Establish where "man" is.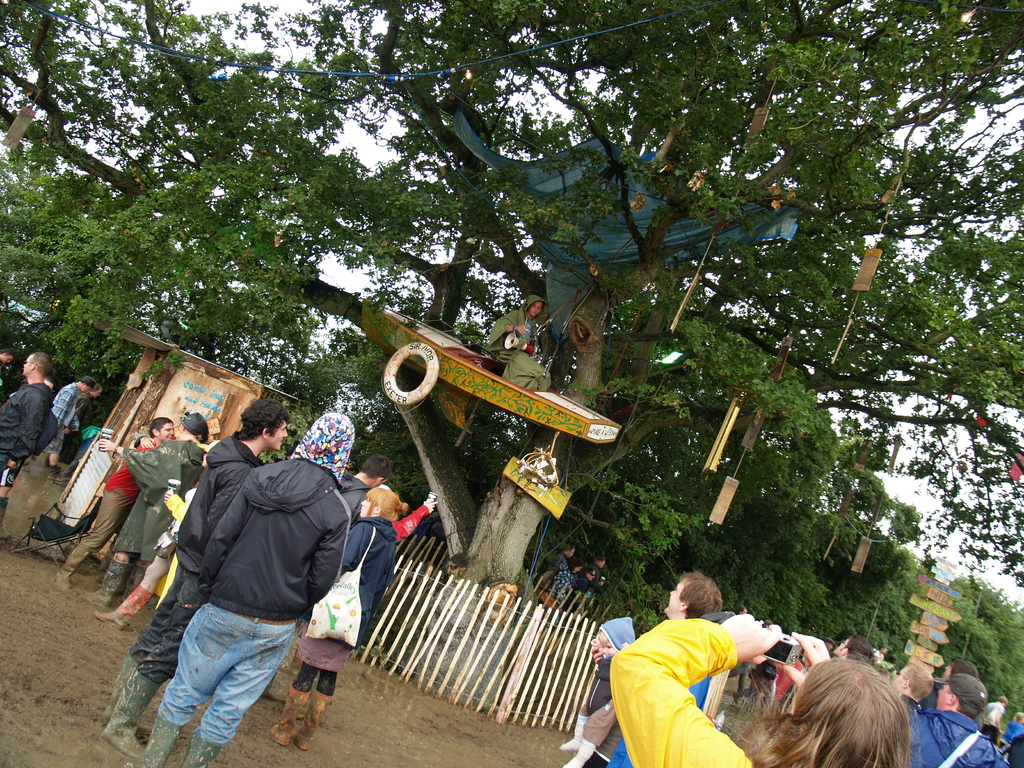
Established at 341,449,391,526.
